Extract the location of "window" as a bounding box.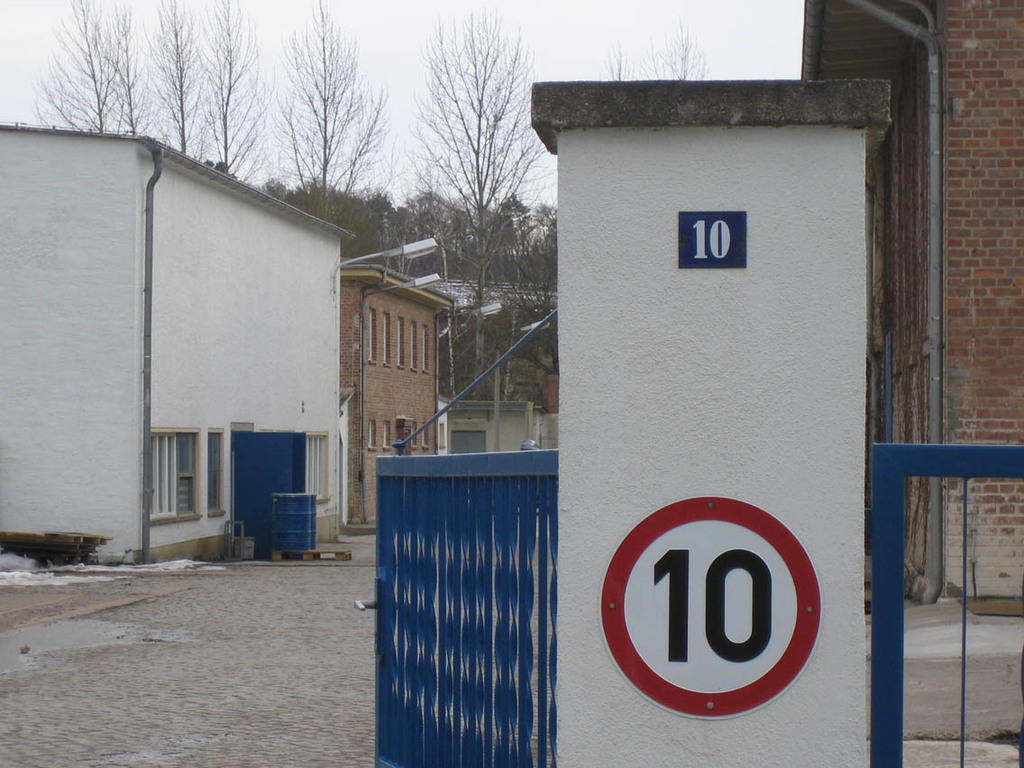
[411,319,417,373].
